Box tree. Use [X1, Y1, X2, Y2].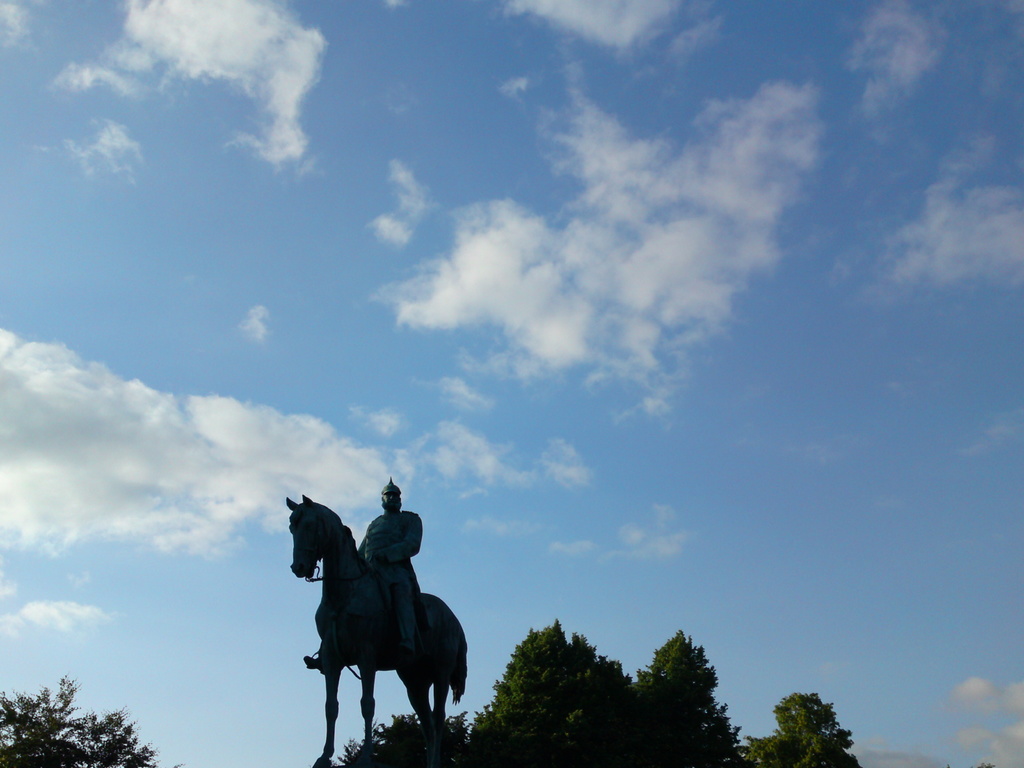
[465, 617, 642, 767].
